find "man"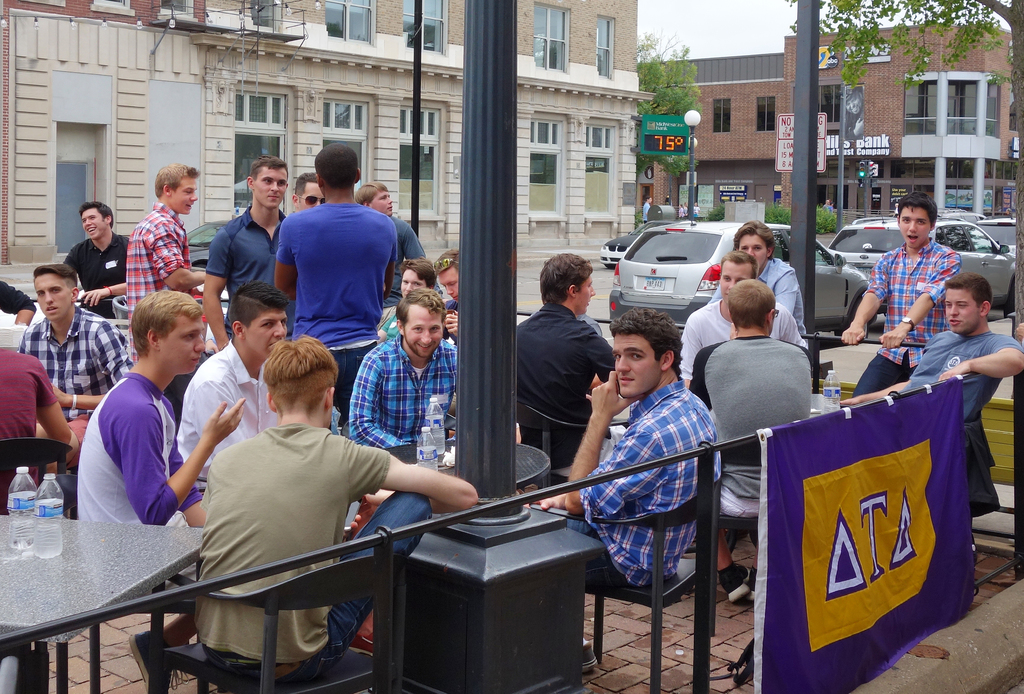
<box>206,158,300,360</box>
